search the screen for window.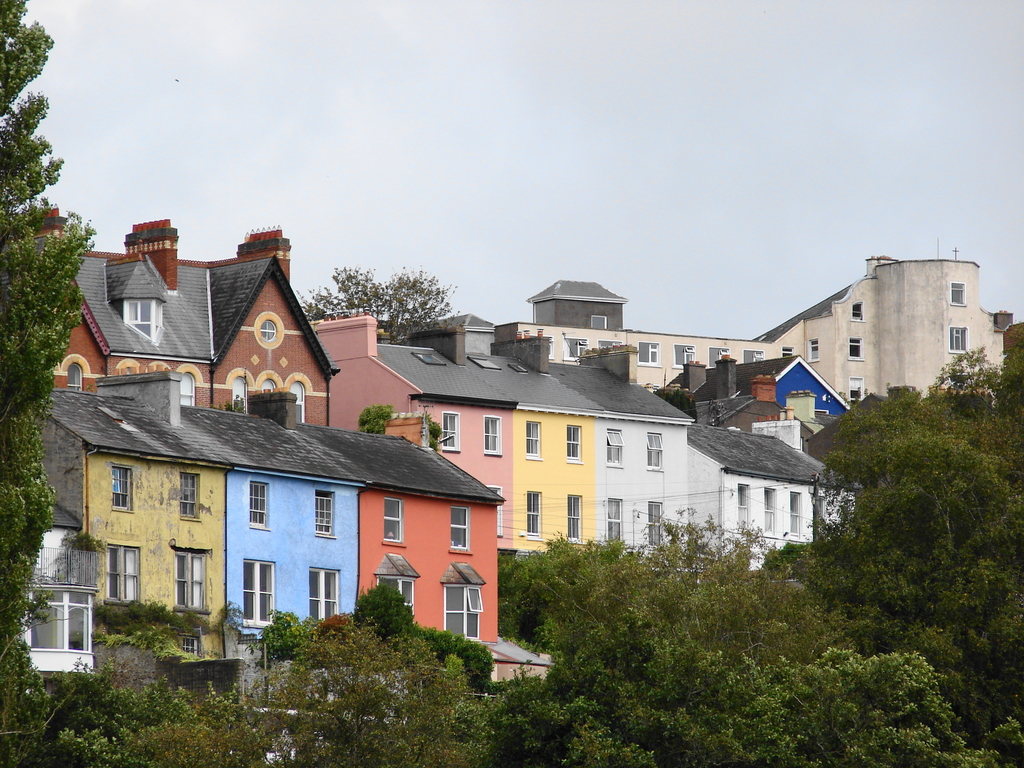
Found at bbox=[182, 474, 199, 517].
